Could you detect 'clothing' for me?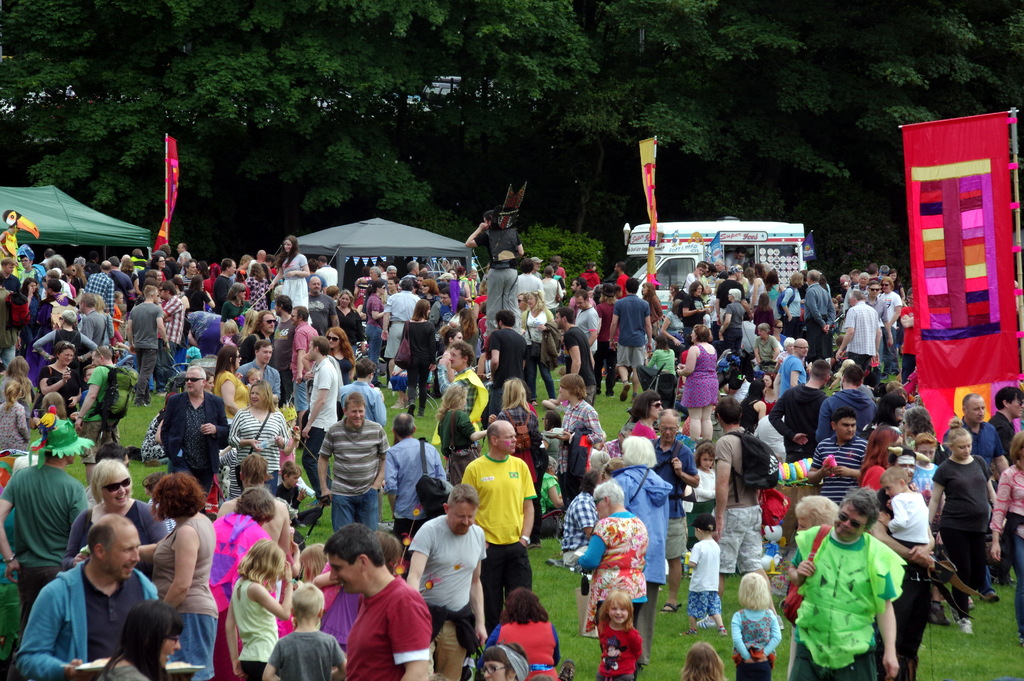
Detection result: x1=177, y1=250, x2=190, y2=266.
